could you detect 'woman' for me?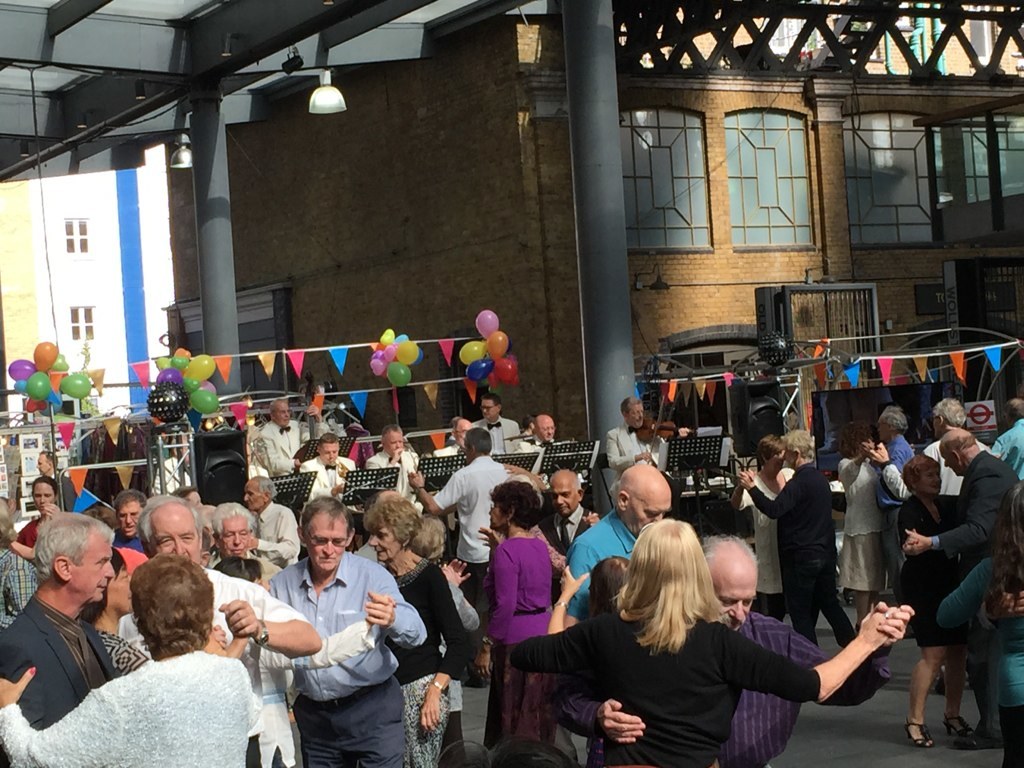
Detection result: detection(839, 427, 895, 635).
